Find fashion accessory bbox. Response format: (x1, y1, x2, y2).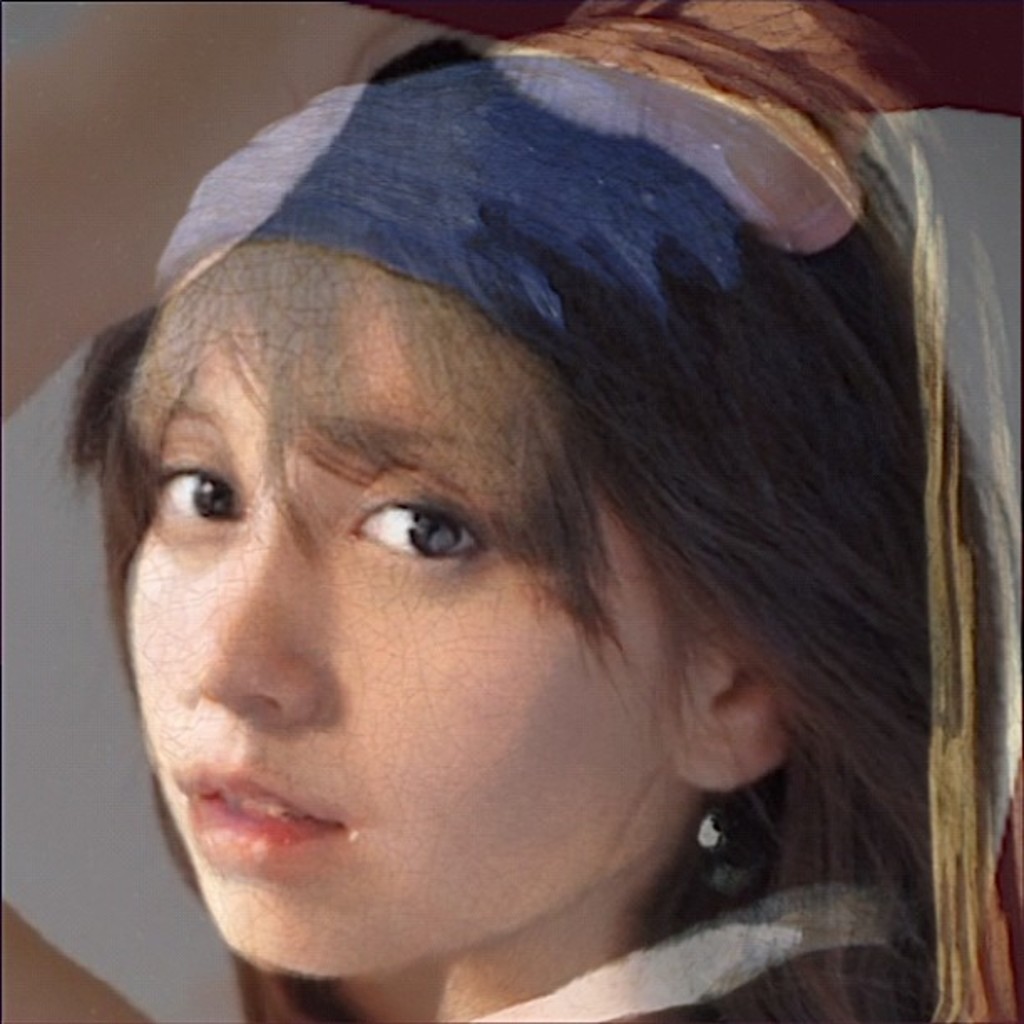
(691, 780, 776, 910).
